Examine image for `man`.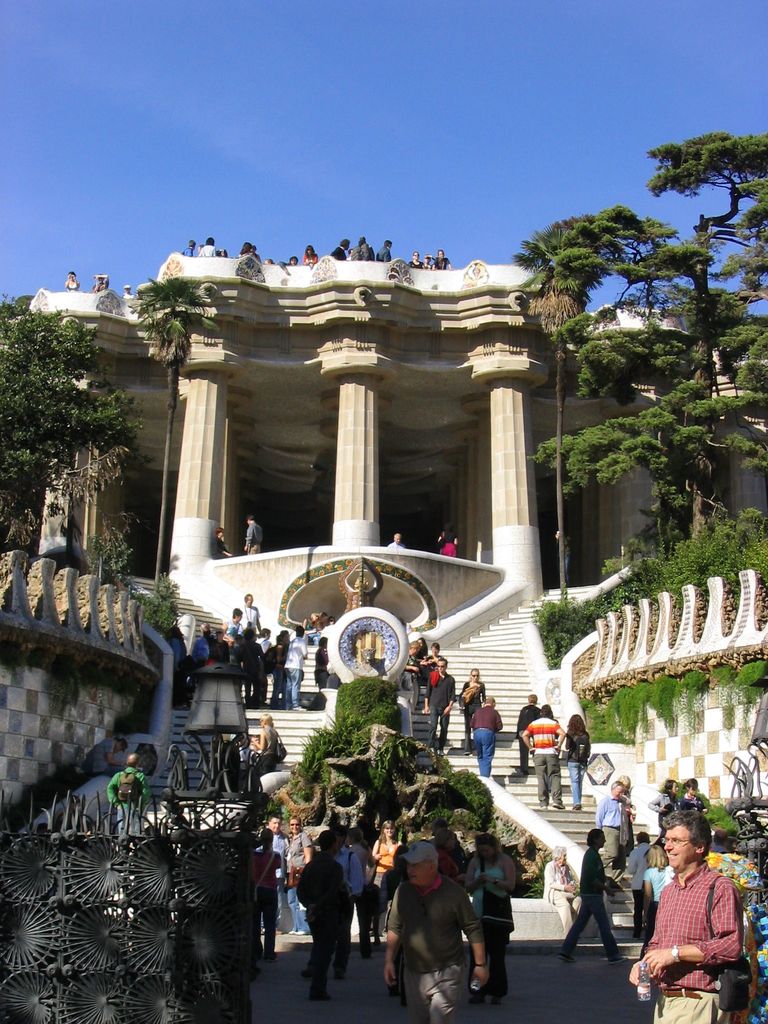
Examination result: 240, 596, 268, 642.
